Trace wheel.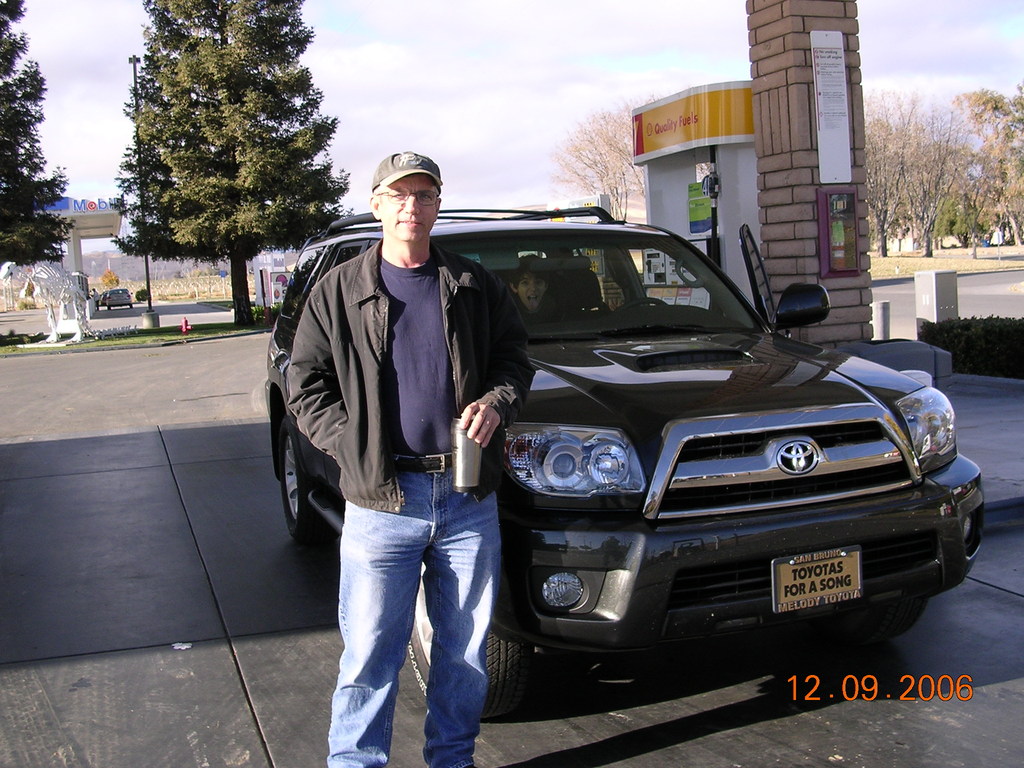
Traced to [x1=131, y1=303, x2=133, y2=308].
